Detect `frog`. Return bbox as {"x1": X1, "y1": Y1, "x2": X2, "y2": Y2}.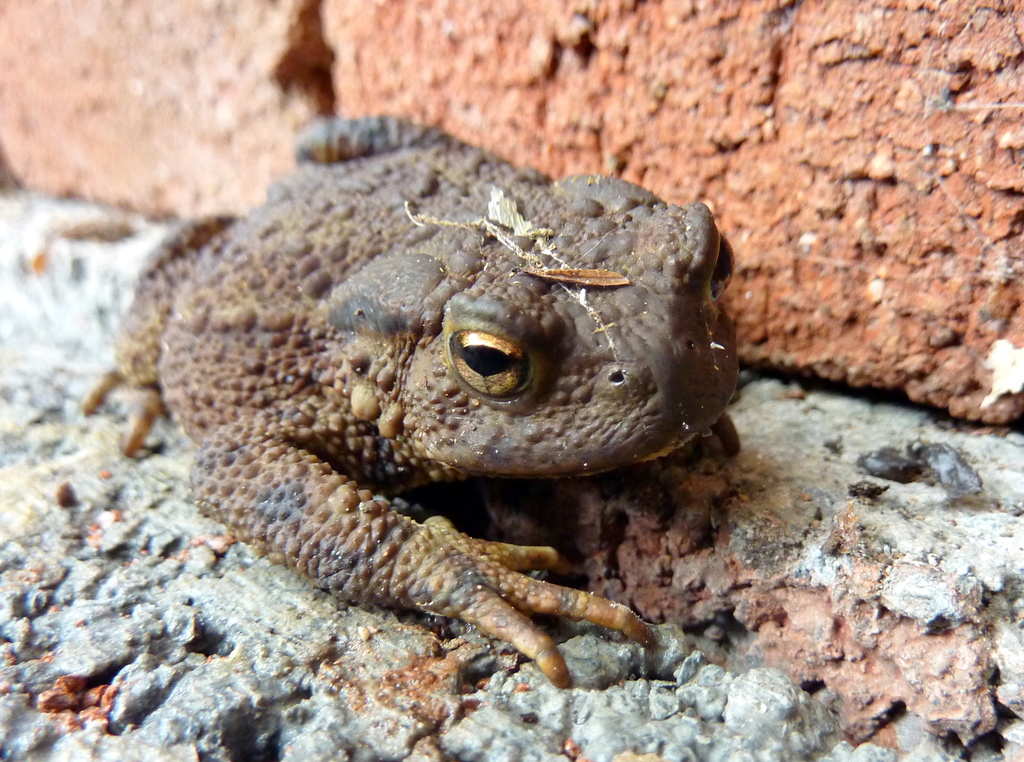
{"x1": 81, "y1": 108, "x2": 741, "y2": 692}.
